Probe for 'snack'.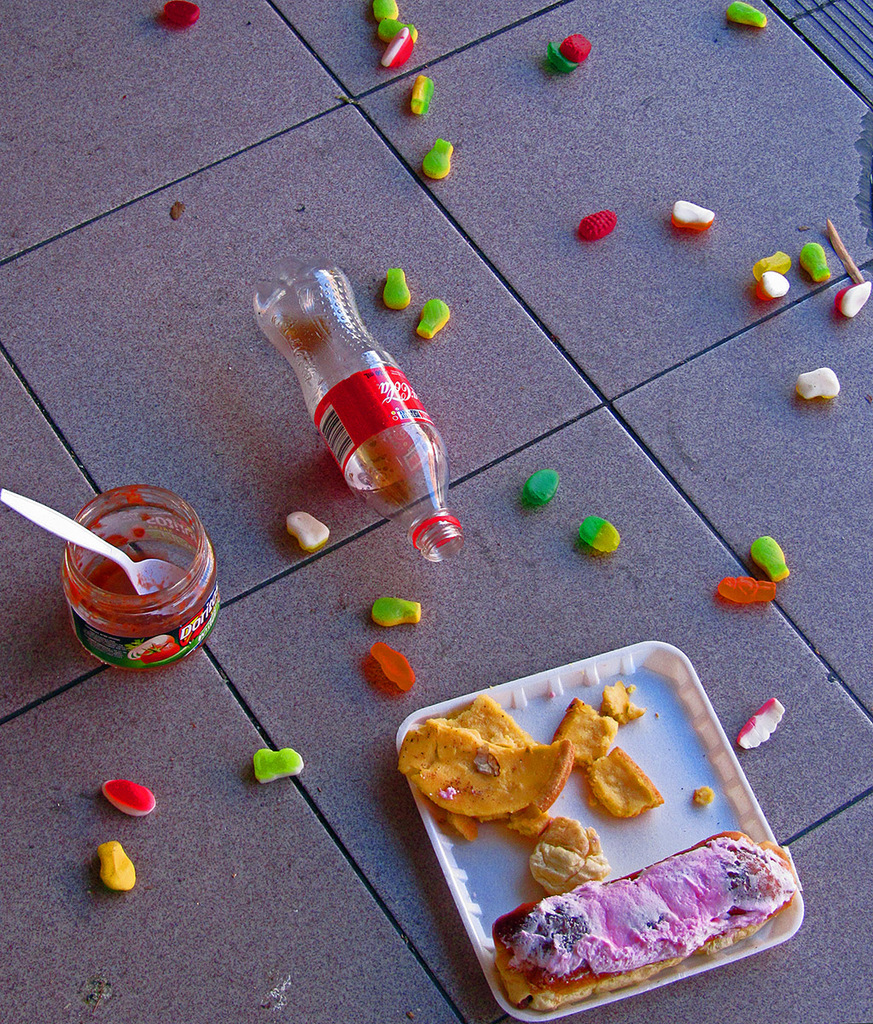
Probe result: left=575, top=515, right=620, bottom=556.
